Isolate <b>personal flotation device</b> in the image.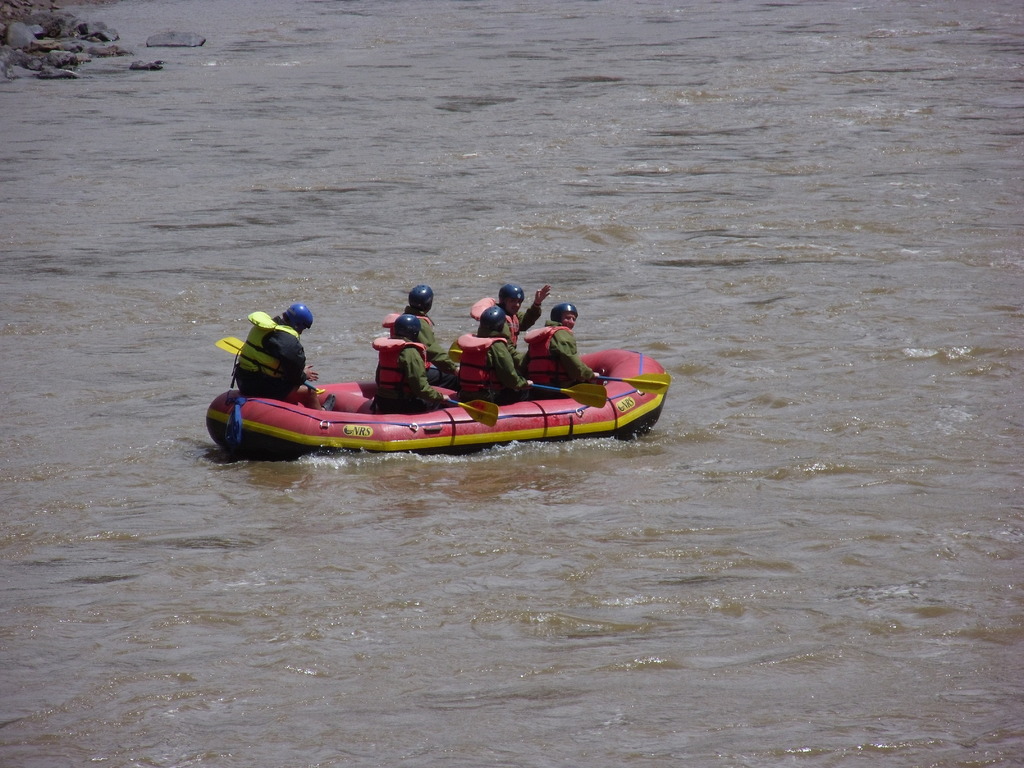
Isolated region: (370,306,445,358).
